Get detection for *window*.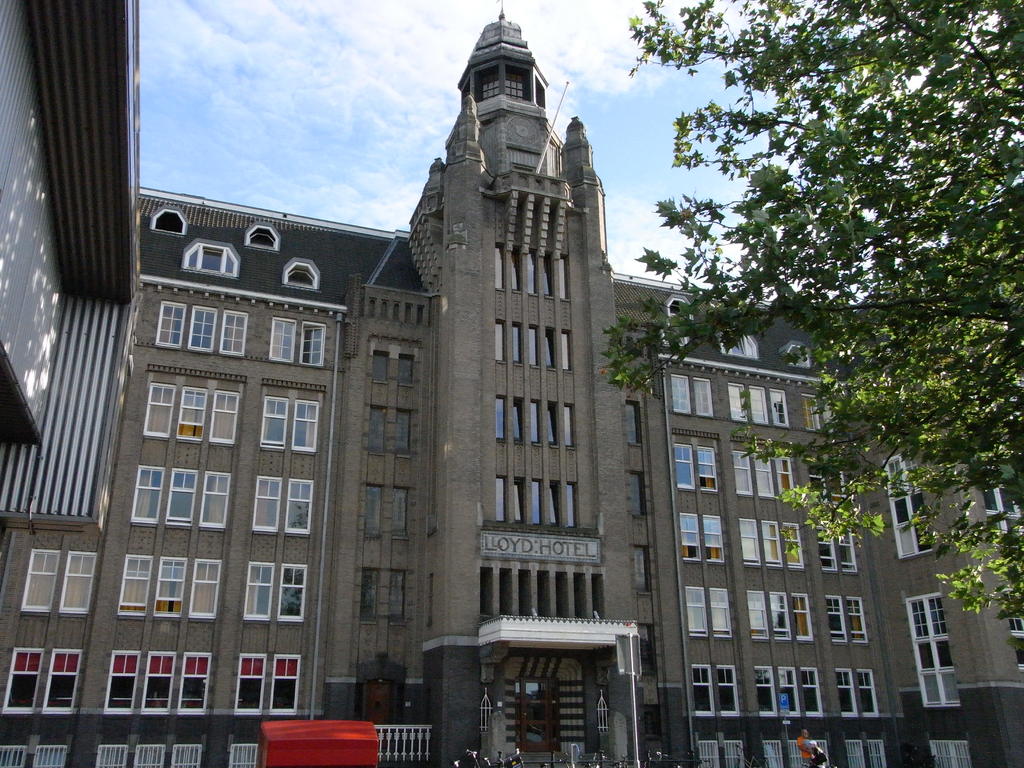
Detection: pyautogui.locateOnScreen(548, 481, 558, 525).
